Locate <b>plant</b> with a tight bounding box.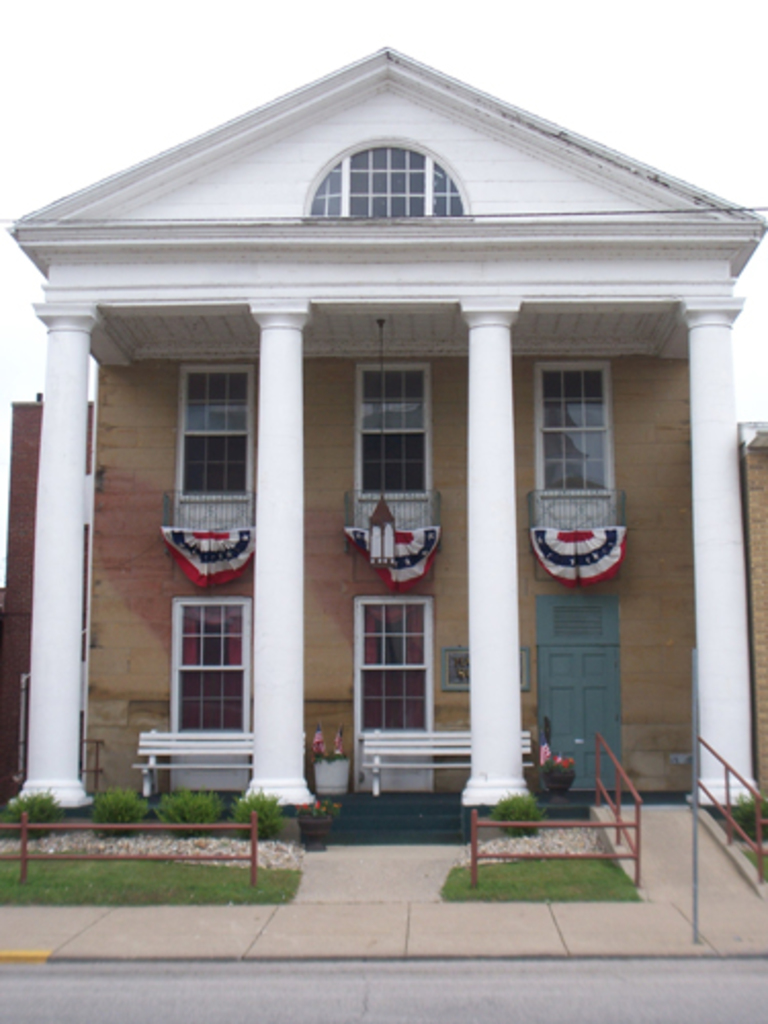
{"left": 145, "top": 778, "right": 231, "bottom": 838}.
